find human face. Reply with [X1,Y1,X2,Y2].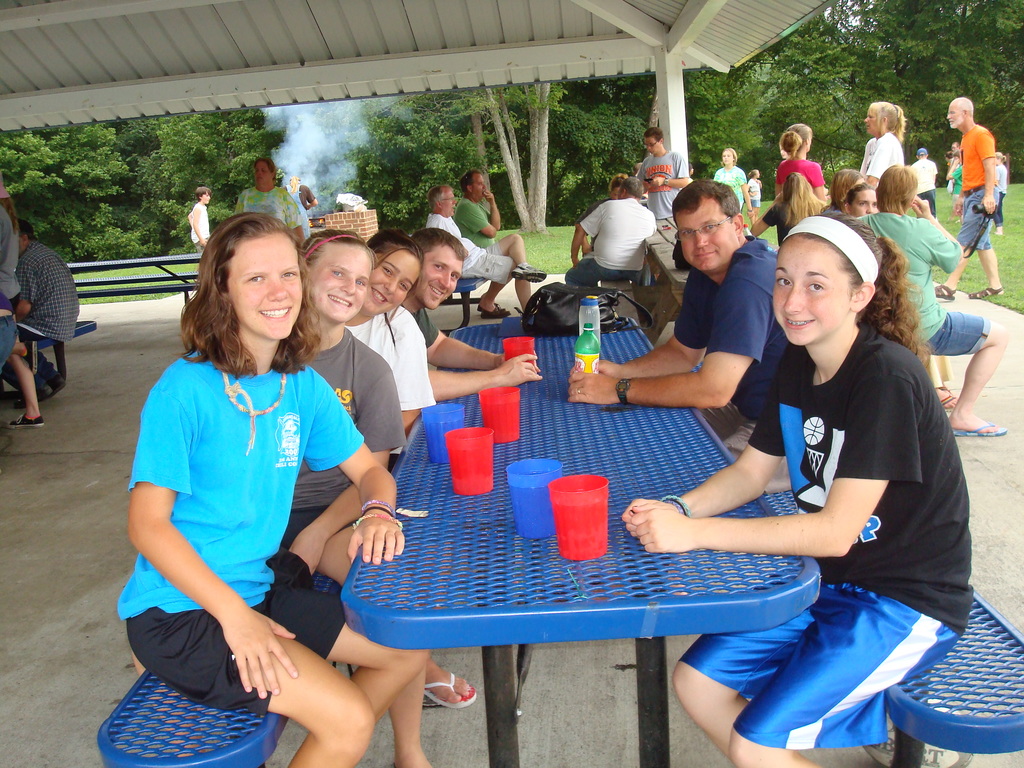
[230,234,308,338].
